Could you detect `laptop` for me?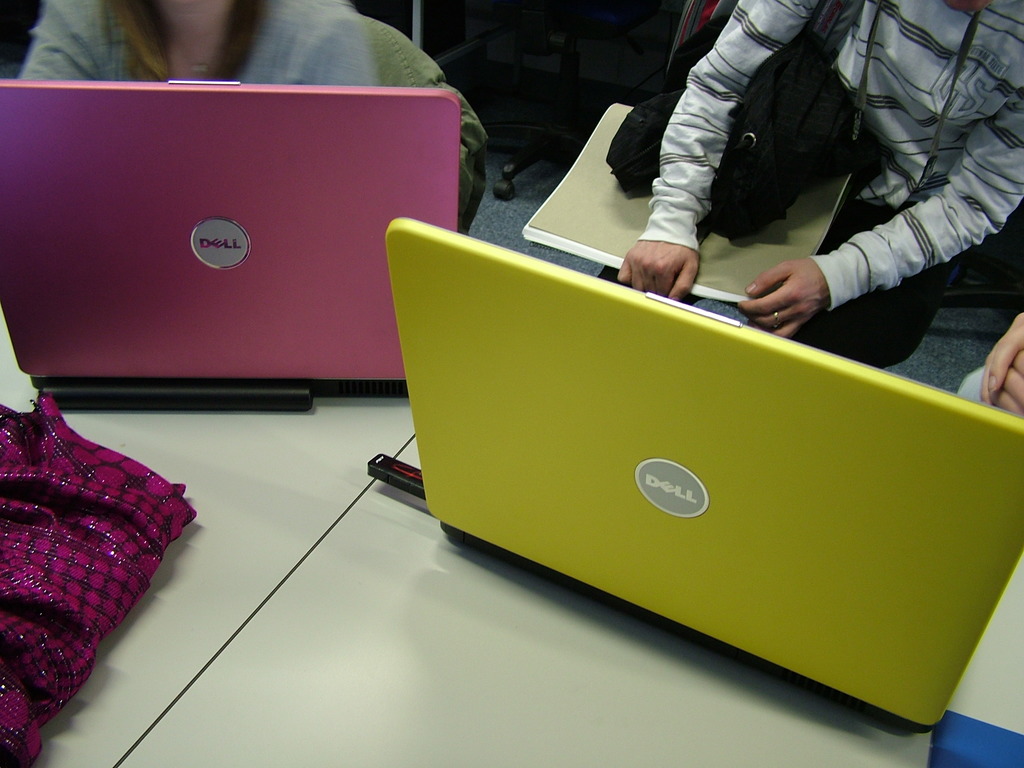
Detection result: region(385, 218, 1023, 728).
